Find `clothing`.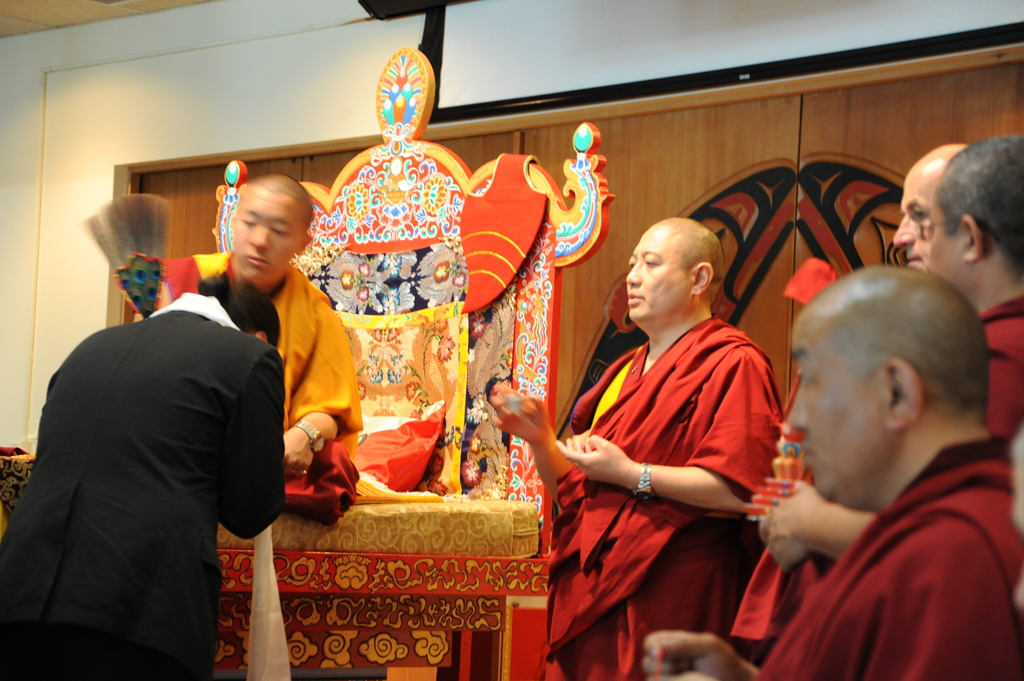
detection(726, 296, 1023, 652).
